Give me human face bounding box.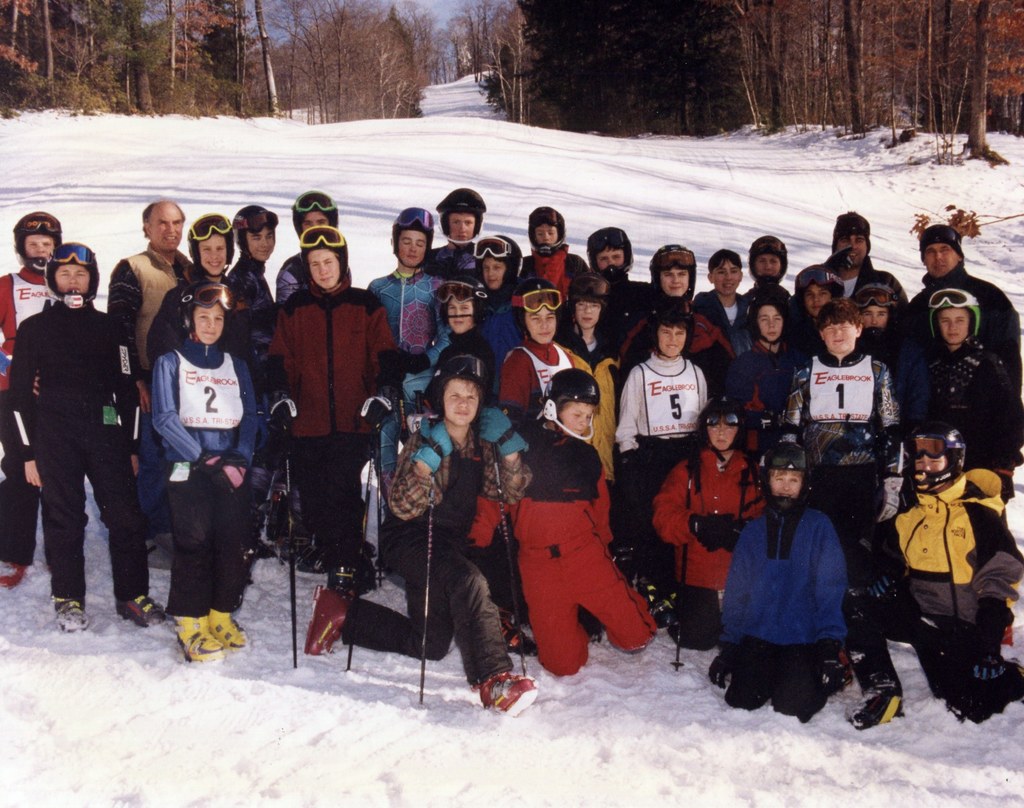
250:230:273:259.
